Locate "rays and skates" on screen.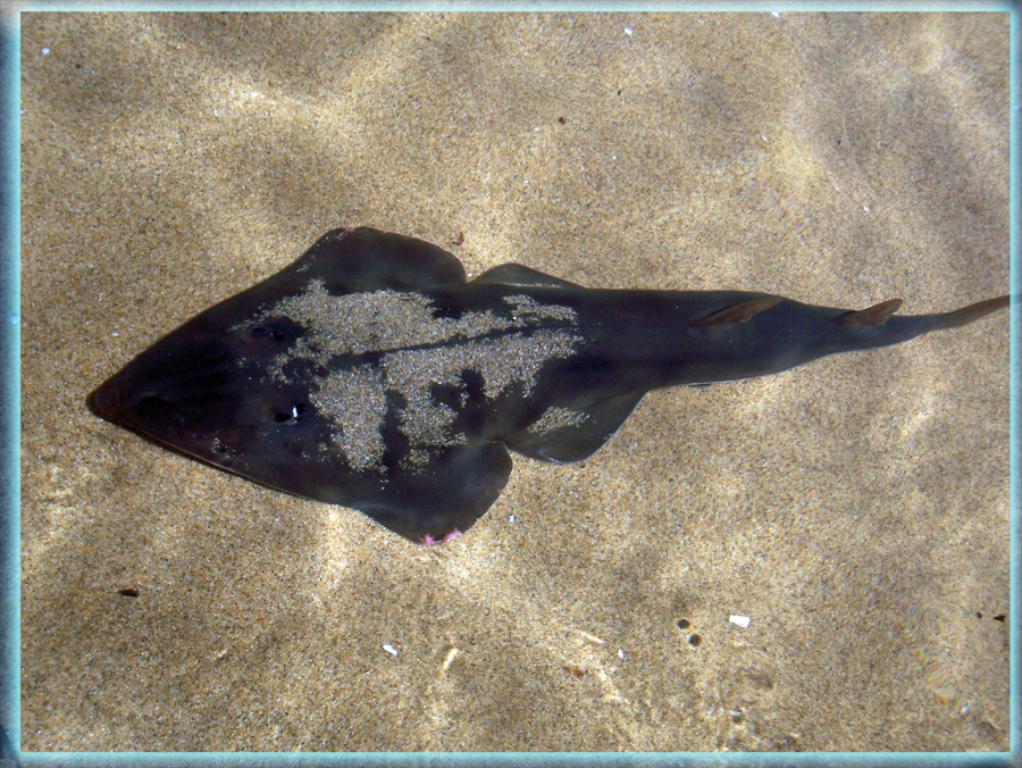
On screen at <region>66, 215, 1016, 558</region>.
